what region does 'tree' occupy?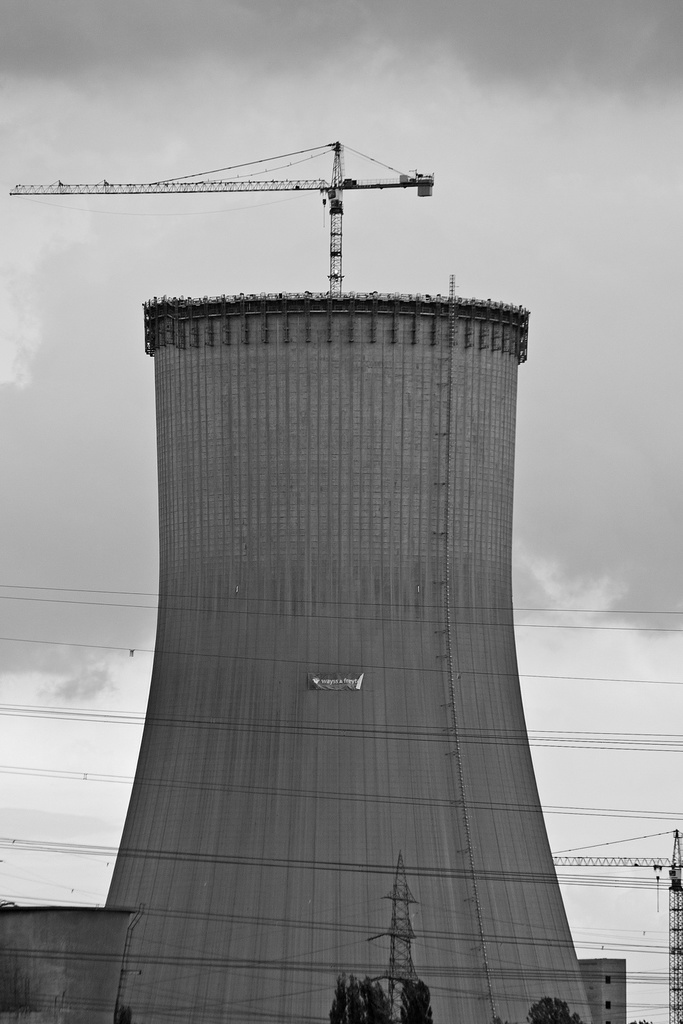
l=495, t=1016, r=511, b=1023.
